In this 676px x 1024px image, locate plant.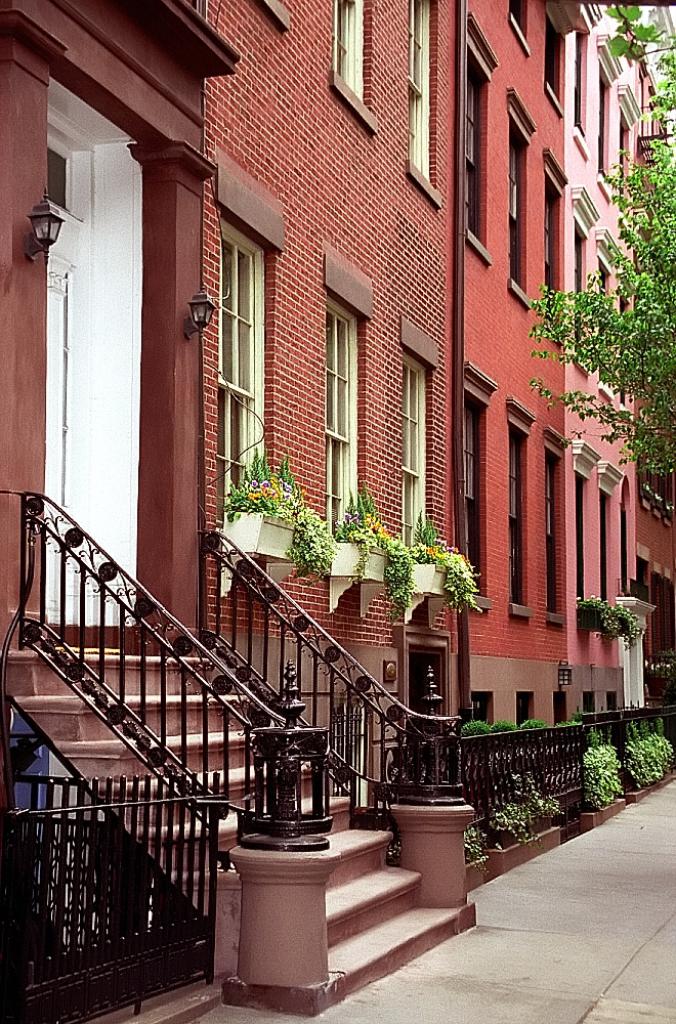
Bounding box: <box>623,723,671,784</box>.
